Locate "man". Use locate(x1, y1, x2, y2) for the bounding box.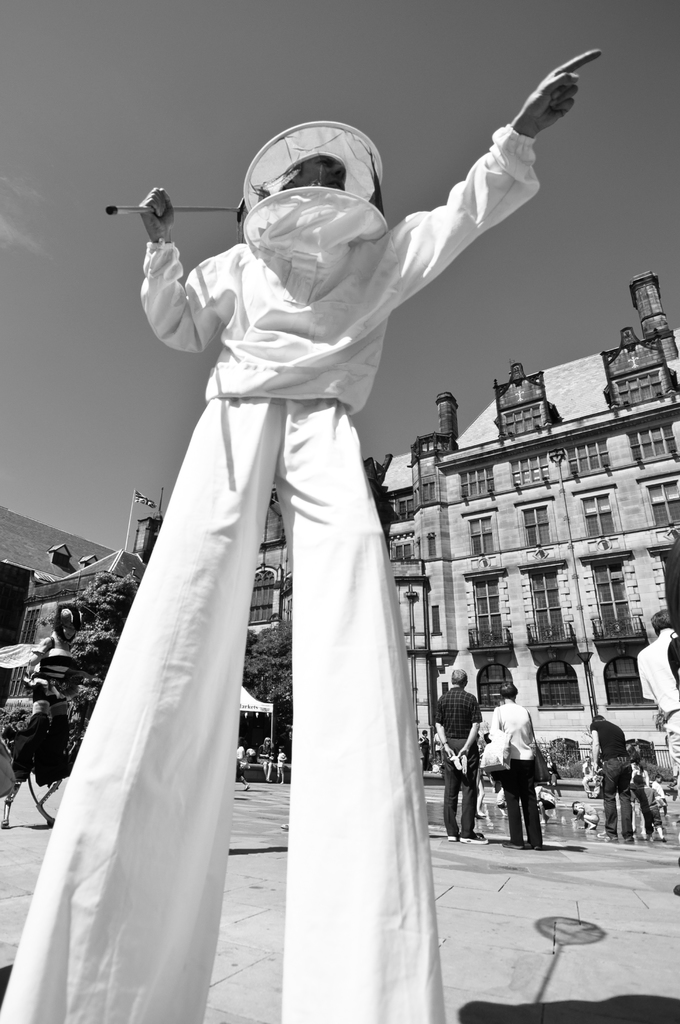
locate(632, 607, 679, 796).
